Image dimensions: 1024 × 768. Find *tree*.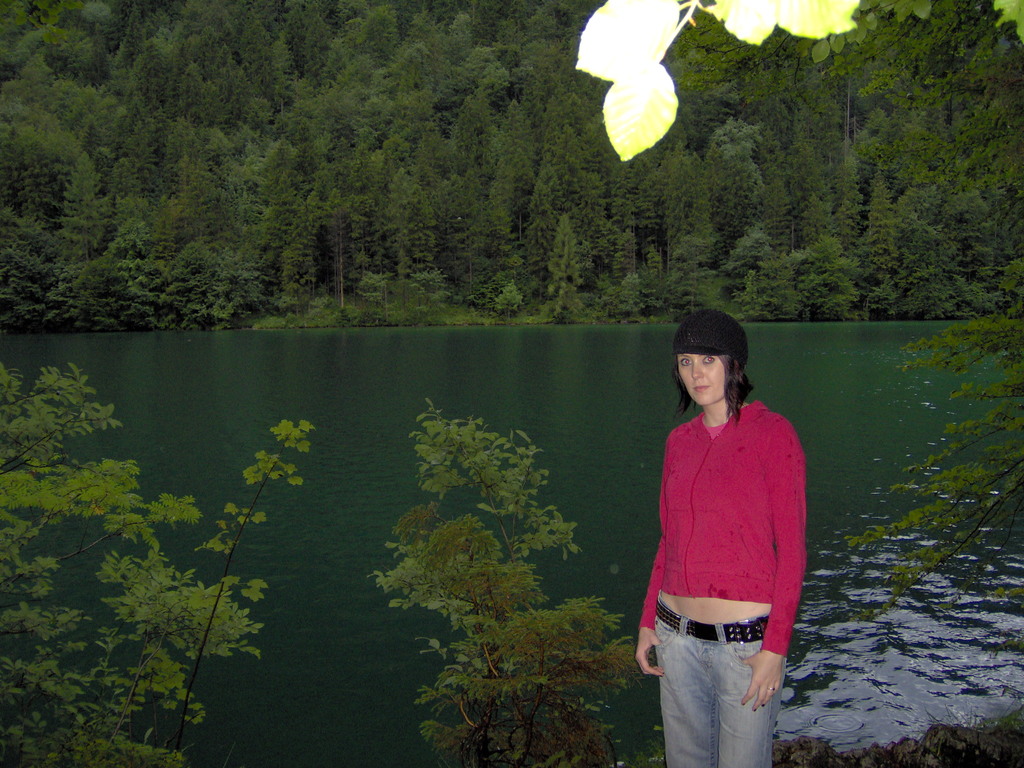
pyautogui.locateOnScreen(8, 355, 309, 735).
